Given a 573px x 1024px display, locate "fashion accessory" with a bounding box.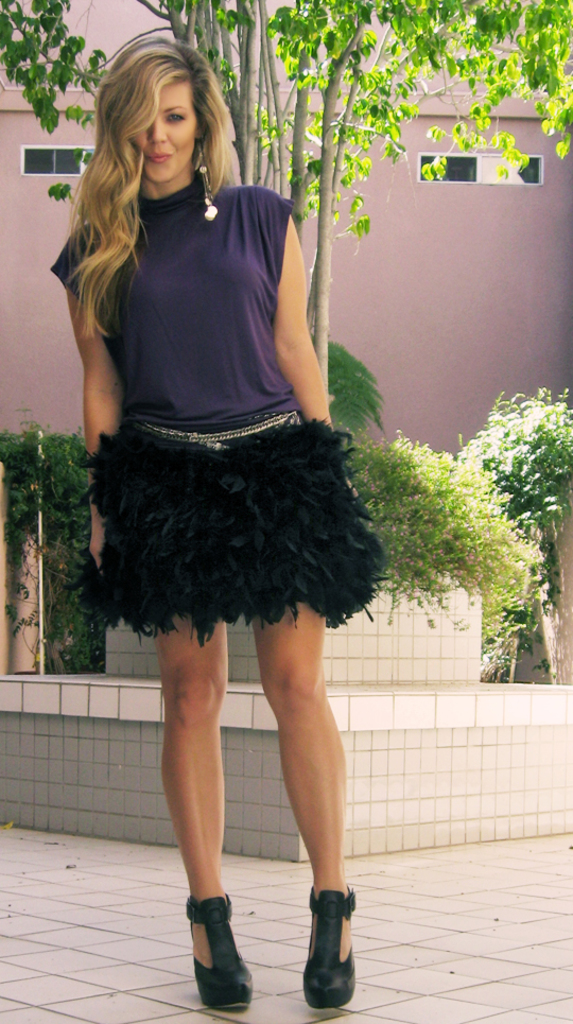
Located: box(303, 885, 360, 1011).
